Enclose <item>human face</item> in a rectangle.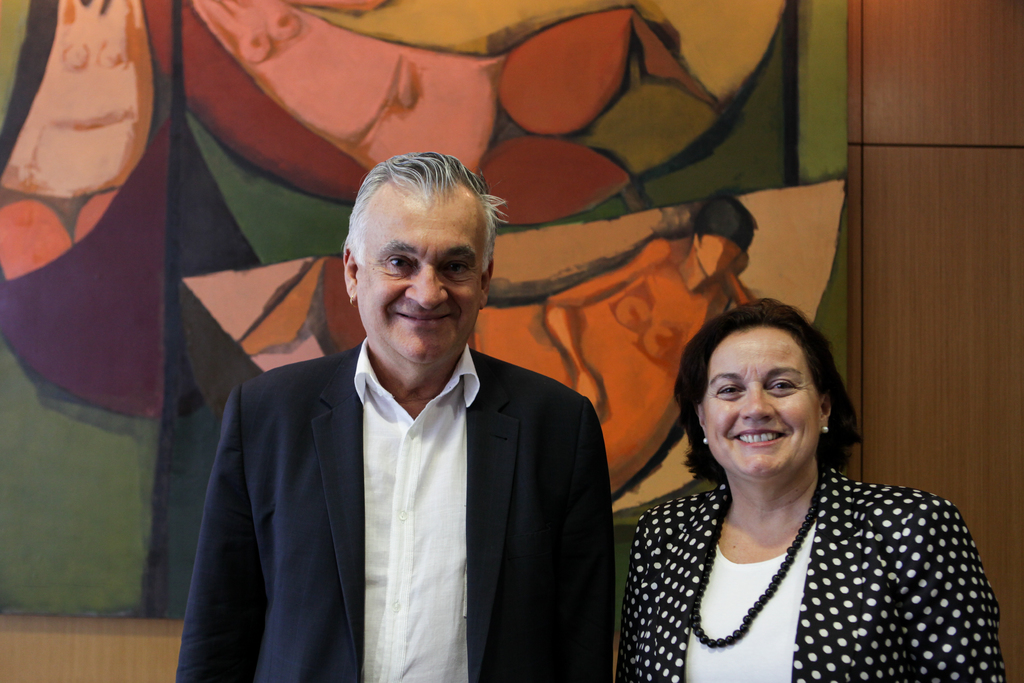
locate(342, 167, 493, 370).
